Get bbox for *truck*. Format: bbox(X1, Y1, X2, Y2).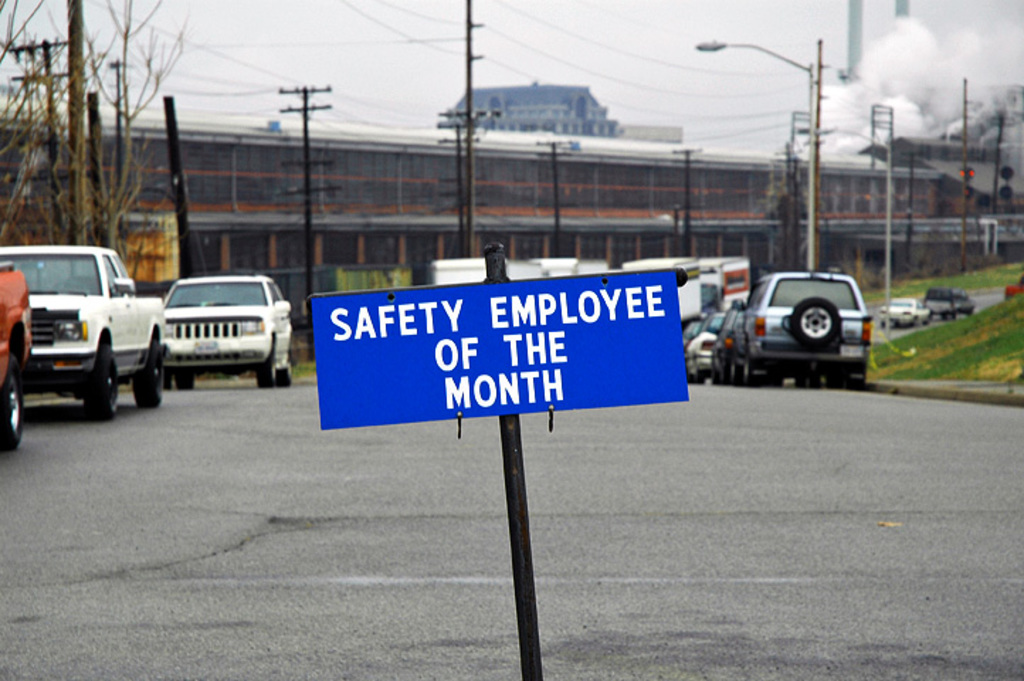
bbox(621, 251, 703, 335).
